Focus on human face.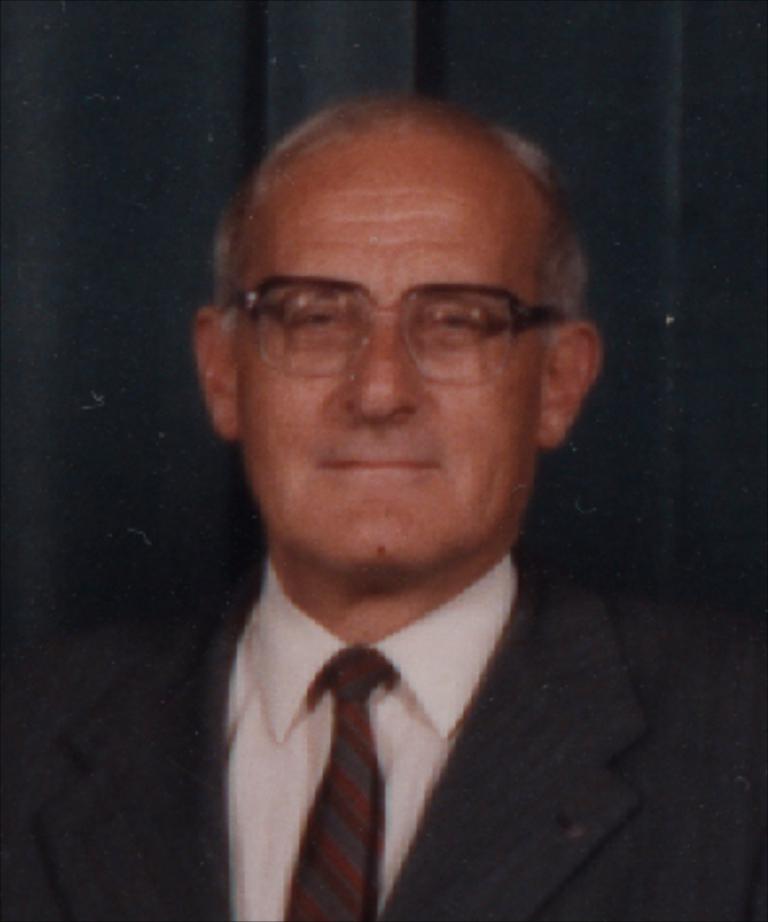
Focused at BBox(242, 130, 544, 576).
